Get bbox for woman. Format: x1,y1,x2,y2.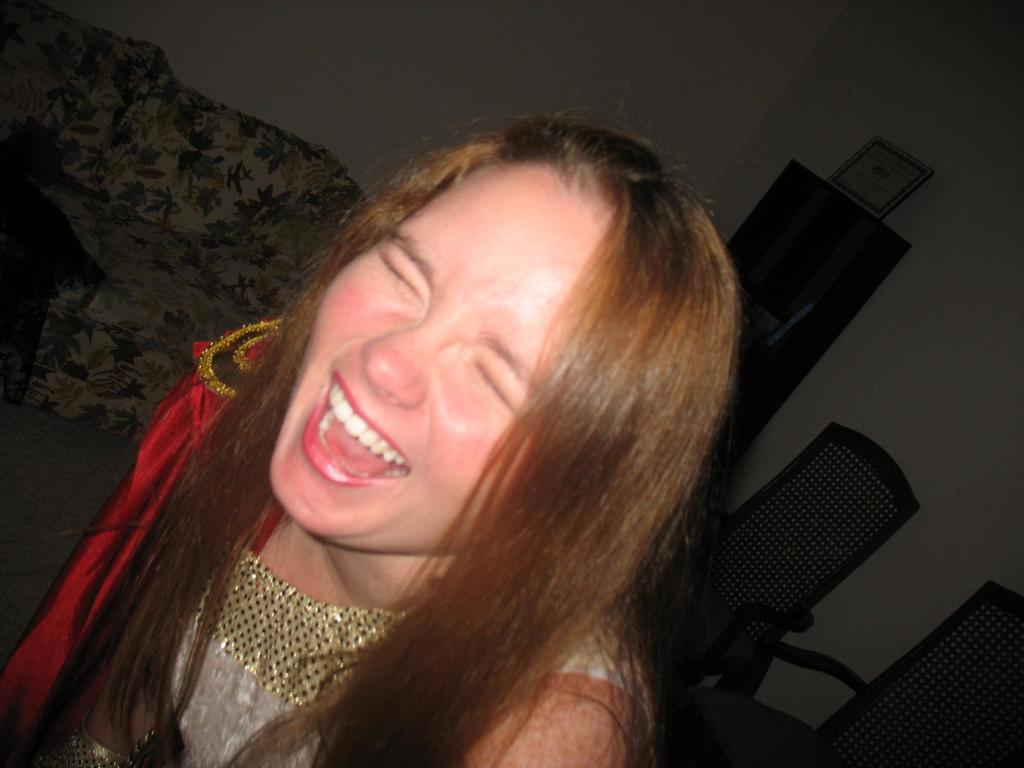
0,112,748,767.
